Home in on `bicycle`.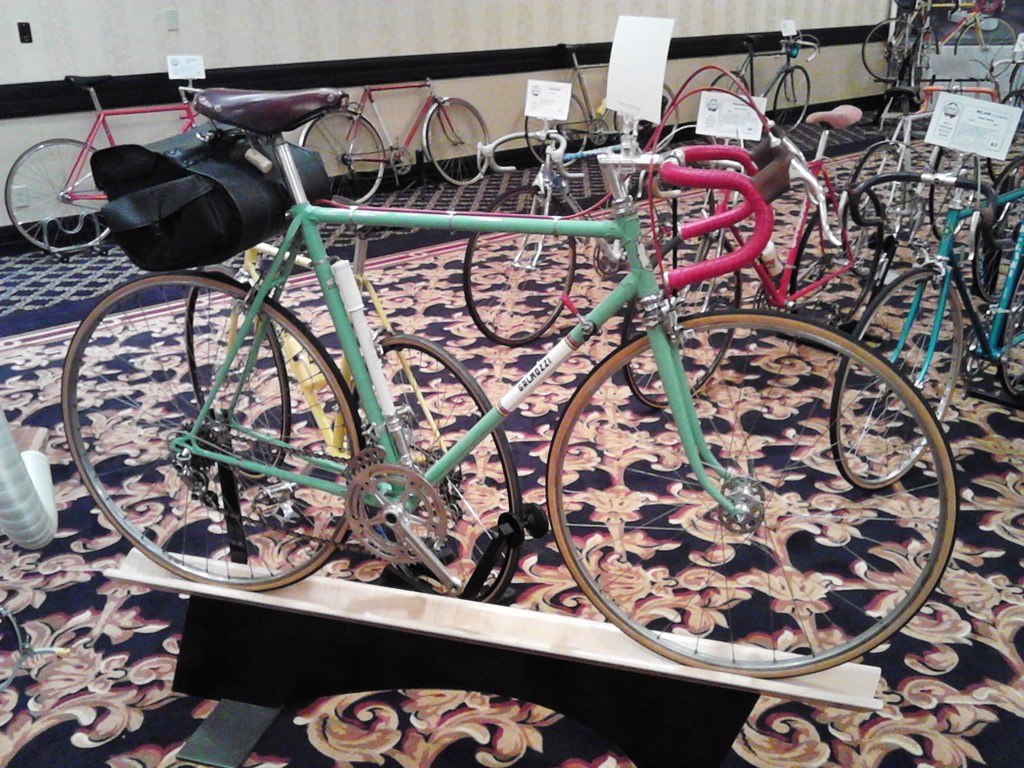
Homed in at x1=705 y1=28 x2=820 y2=134.
